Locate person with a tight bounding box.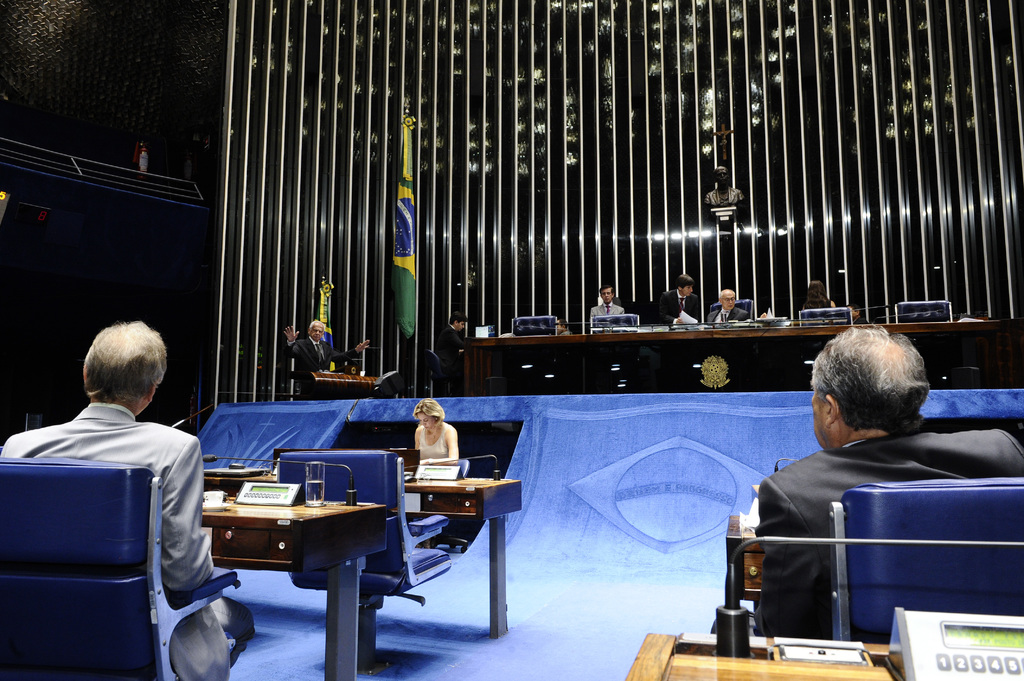
detection(3, 321, 254, 680).
